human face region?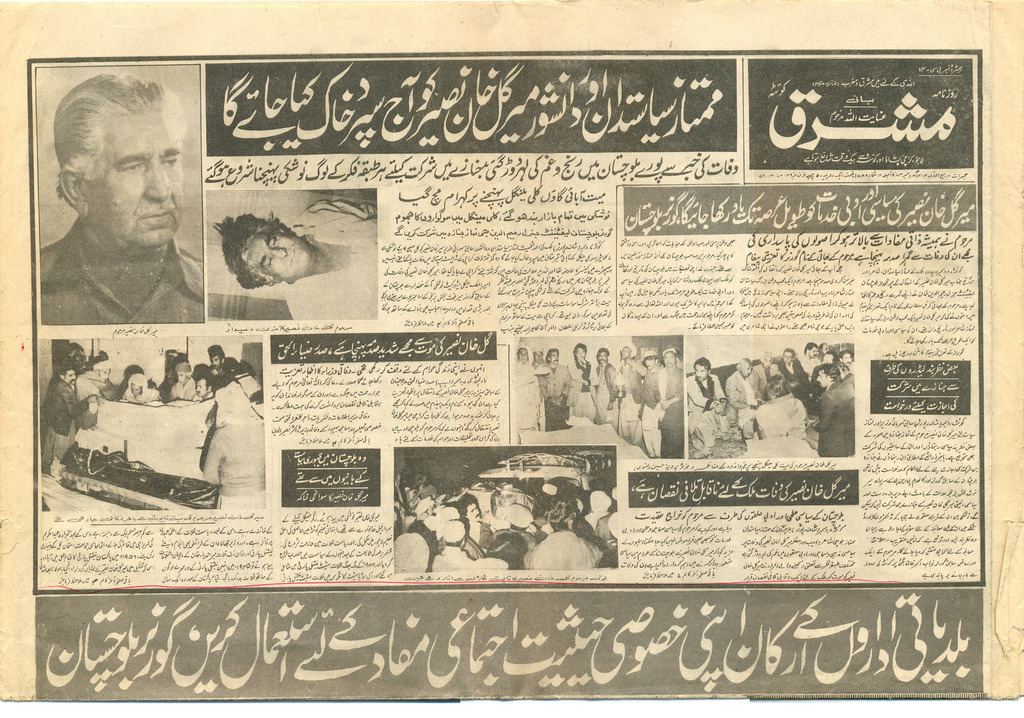
{"left": 241, "top": 232, "right": 314, "bottom": 275}
